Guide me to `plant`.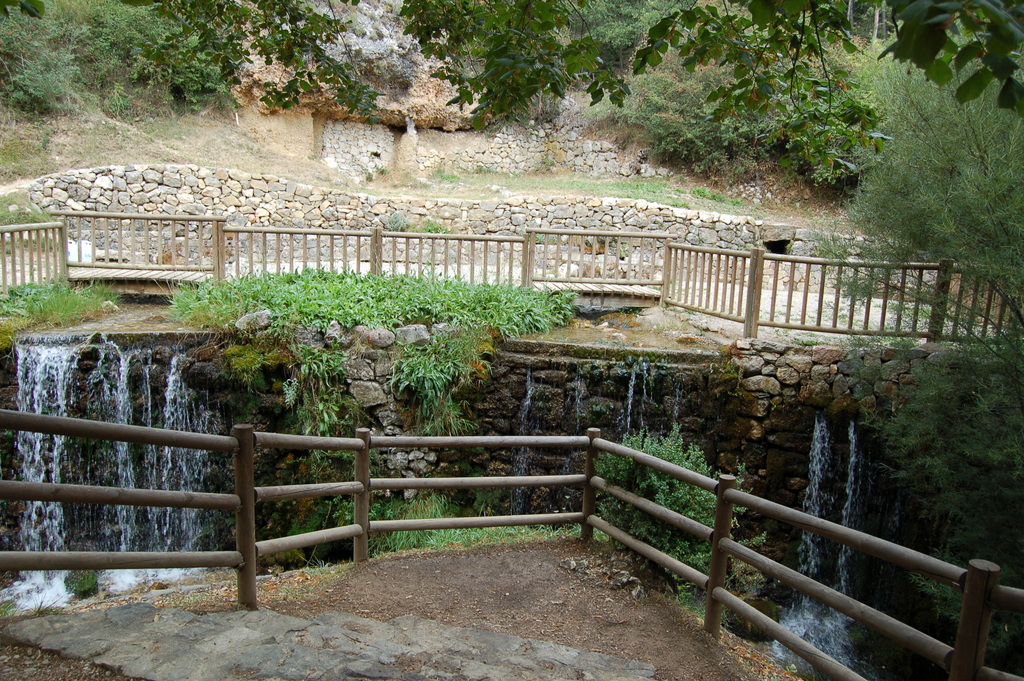
Guidance: Rect(383, 211, 412, 241).
